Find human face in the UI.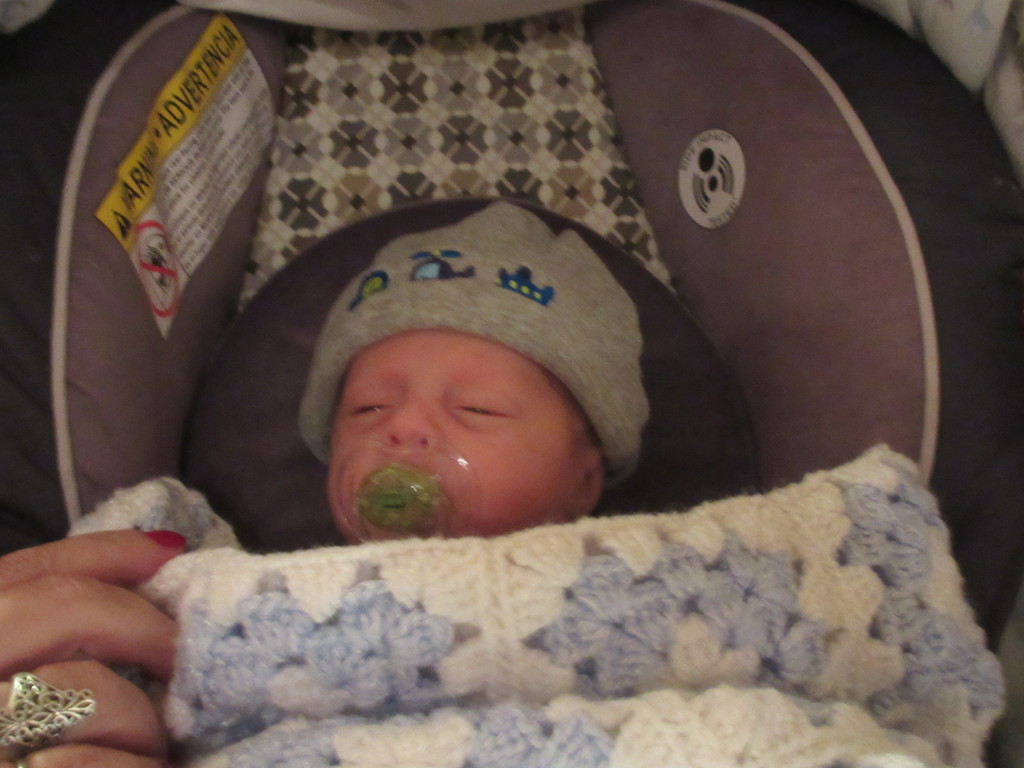
UI element at x1=326, y1=328, x2=579, y2=547.
